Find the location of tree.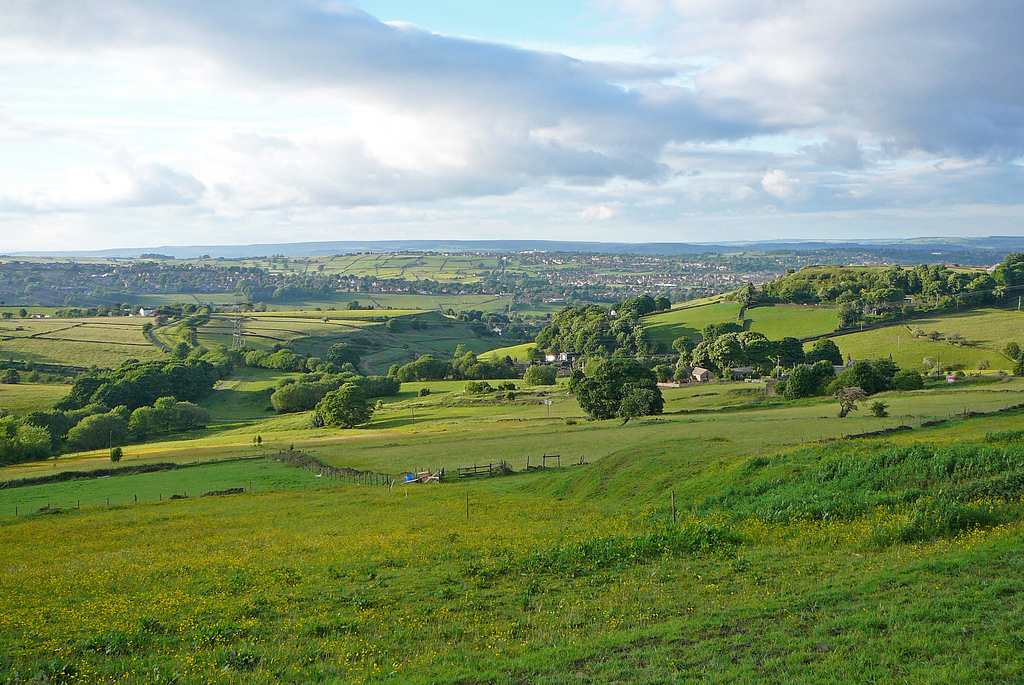
Location: locate(526, 293, 680, 351).
